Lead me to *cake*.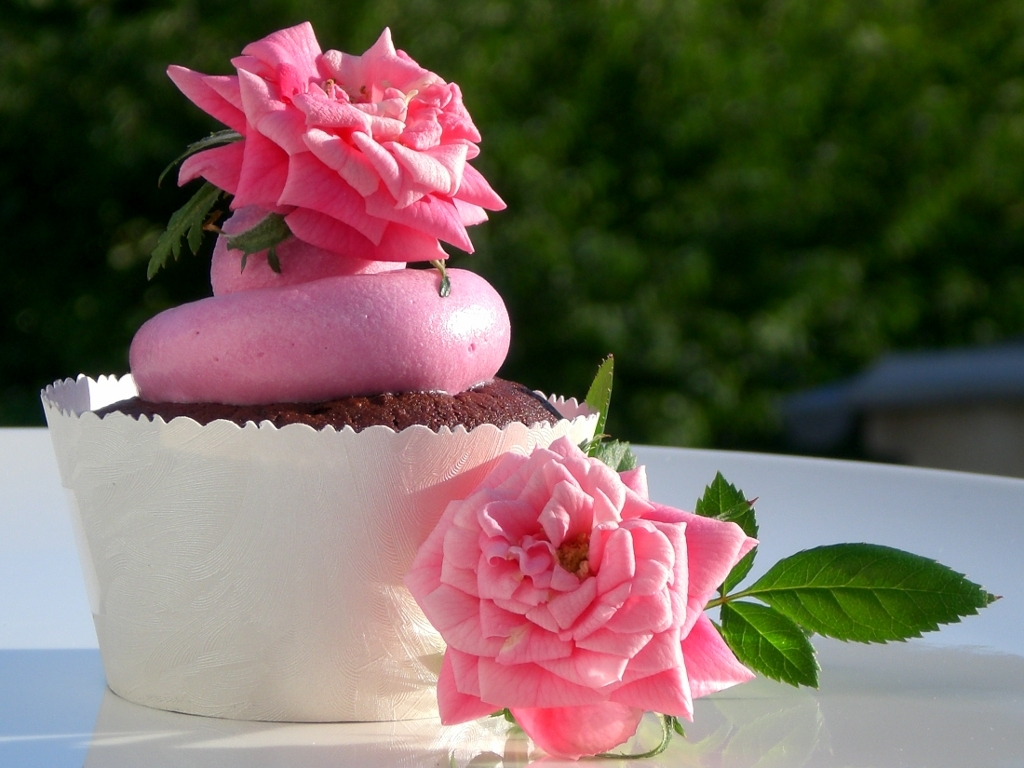
Lead to x1=91 y1=204 x2=563 y2=429.
